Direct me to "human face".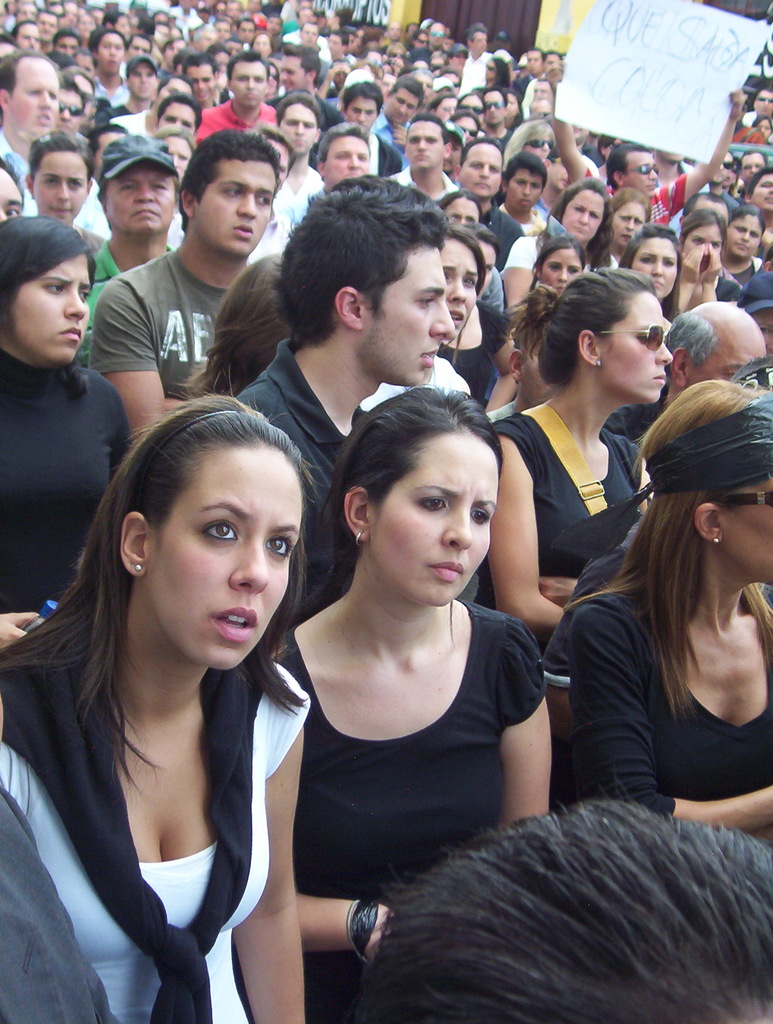
Direction: bbox=[31, 155, 86, 223].
